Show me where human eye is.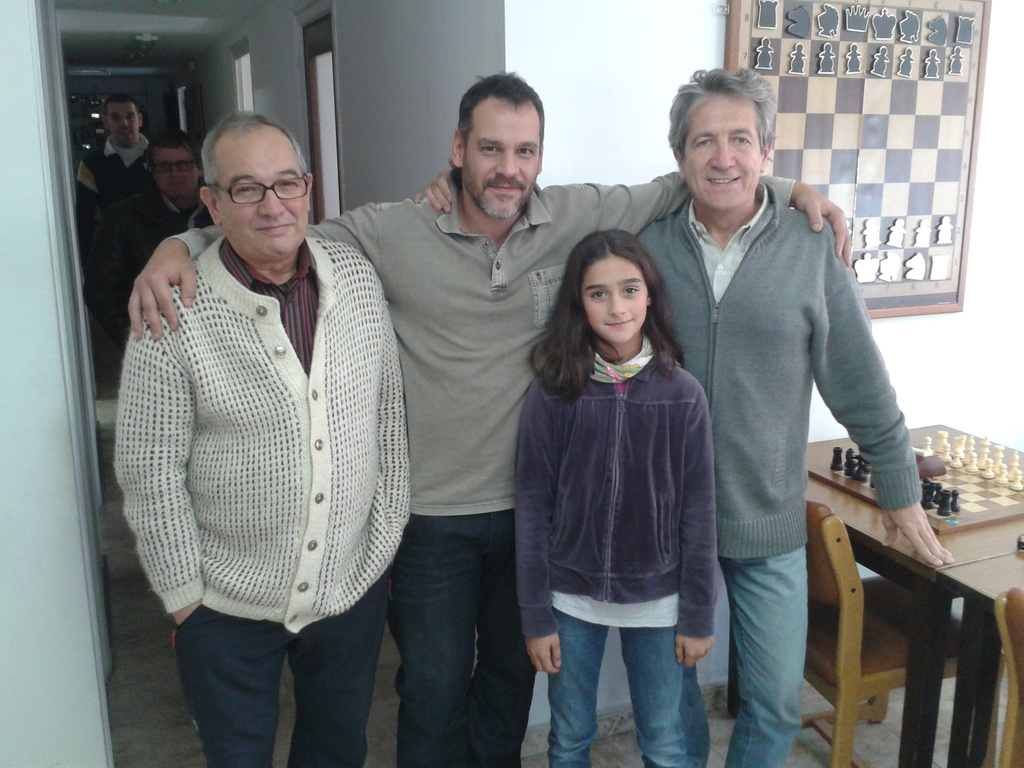
human eye is at {"left": 694, "top": 138, "right": 712, "bottom": 149}.
